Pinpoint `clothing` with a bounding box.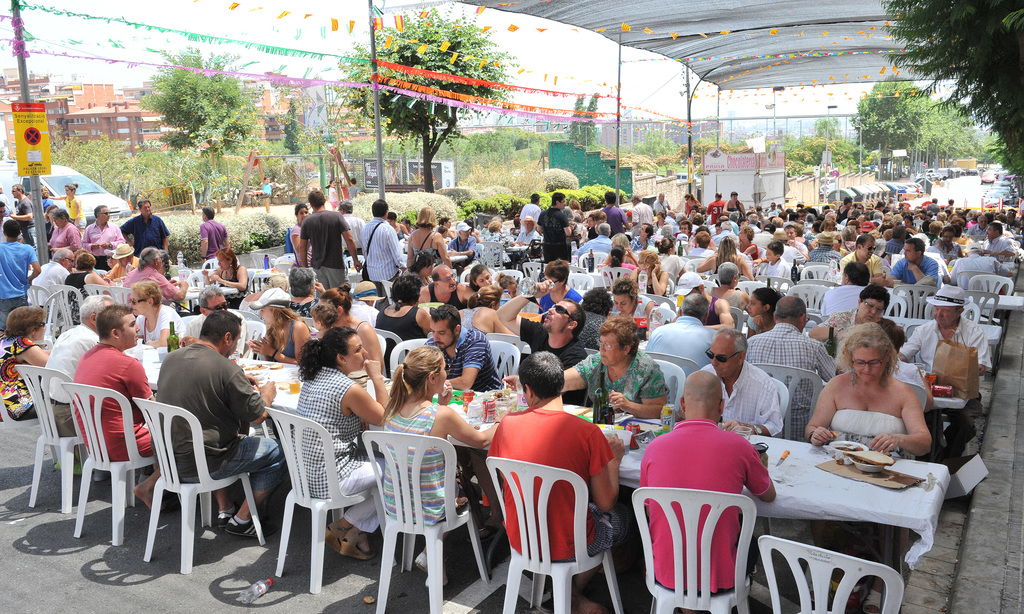
bbox=(196, 216, 228, 254).
